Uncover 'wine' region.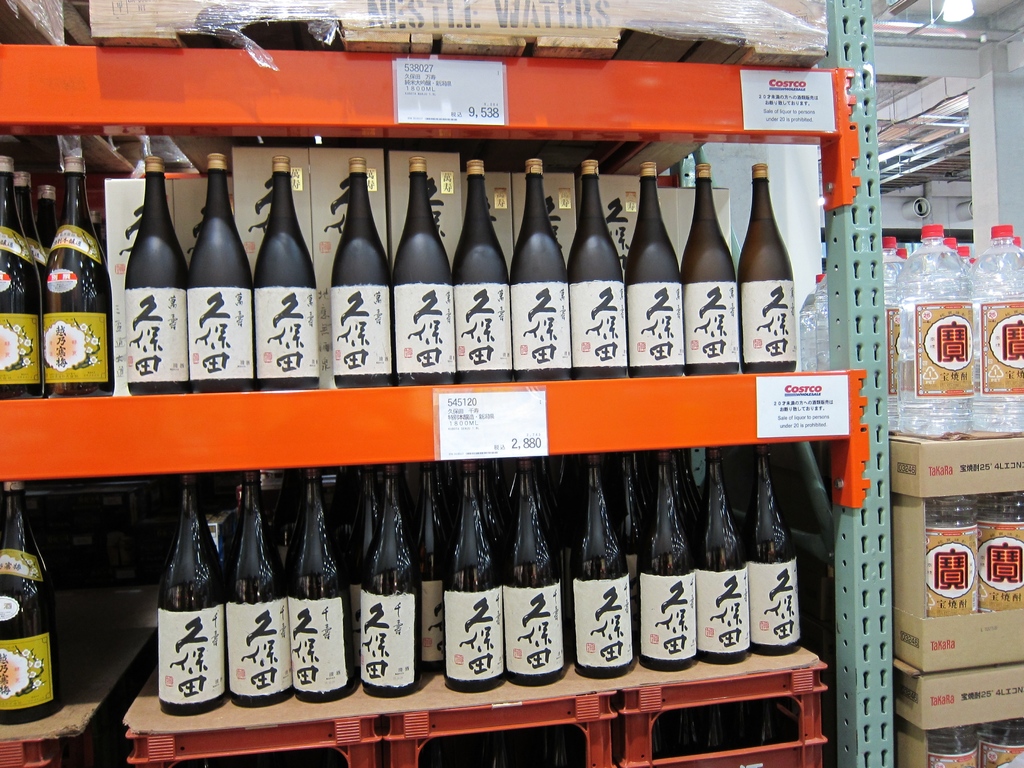
Uncovered: bbox=(0, 154, 52, 403).
